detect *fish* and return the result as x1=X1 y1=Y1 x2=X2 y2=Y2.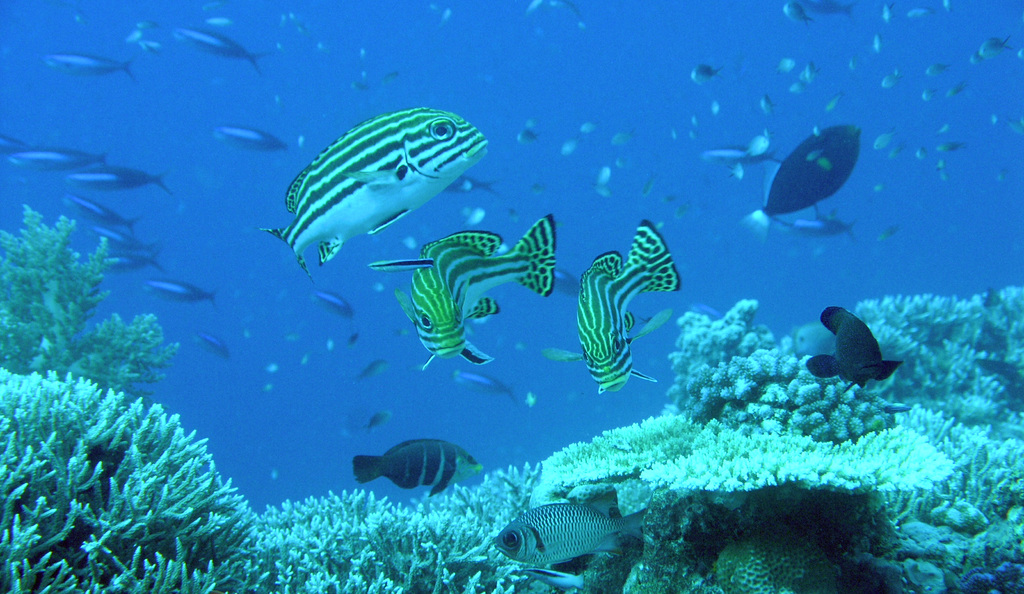
x1=578 y1=120 x2=599 y2=138.
